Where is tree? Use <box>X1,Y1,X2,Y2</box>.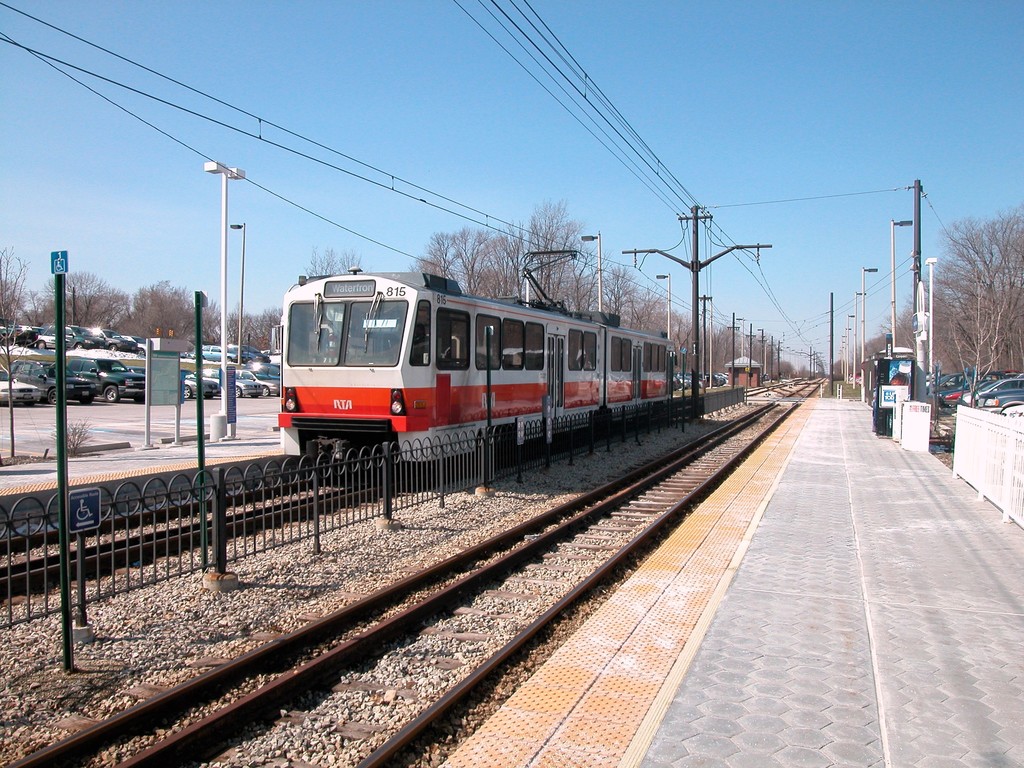
<box>938,205,1022,371</box>.
